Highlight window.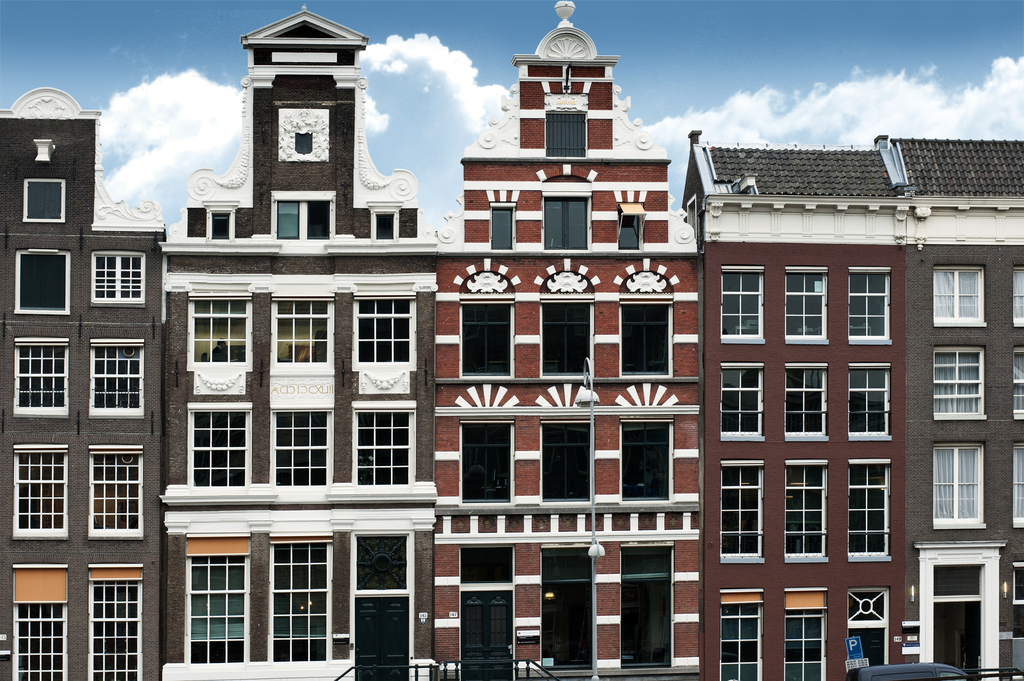
Highlighted region: [x1=273, y1=536, x2=330, y2=660].
